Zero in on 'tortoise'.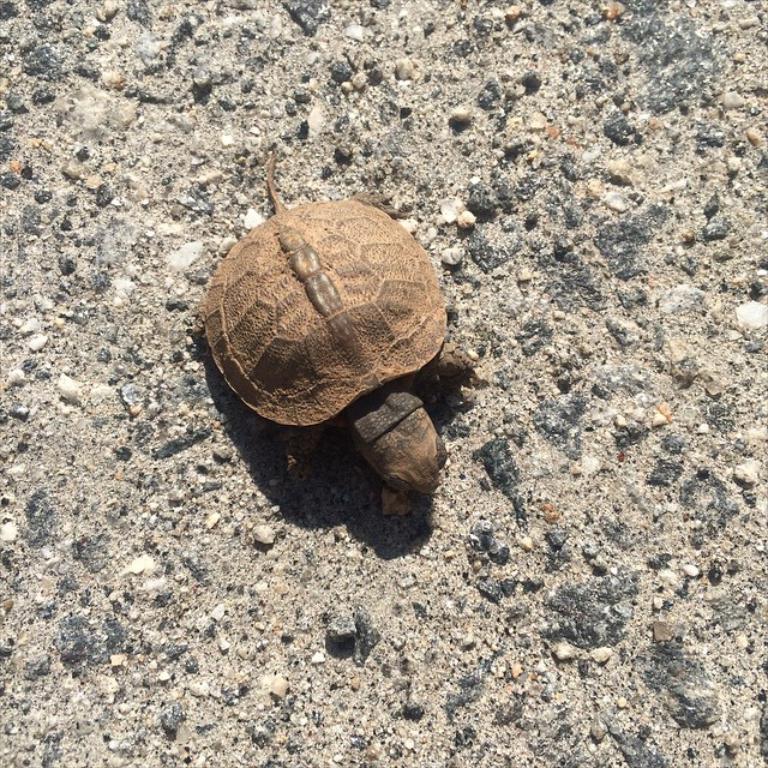
Zeroed in: pyautogui.locateOnScreen(185, 154, 476, 496).
